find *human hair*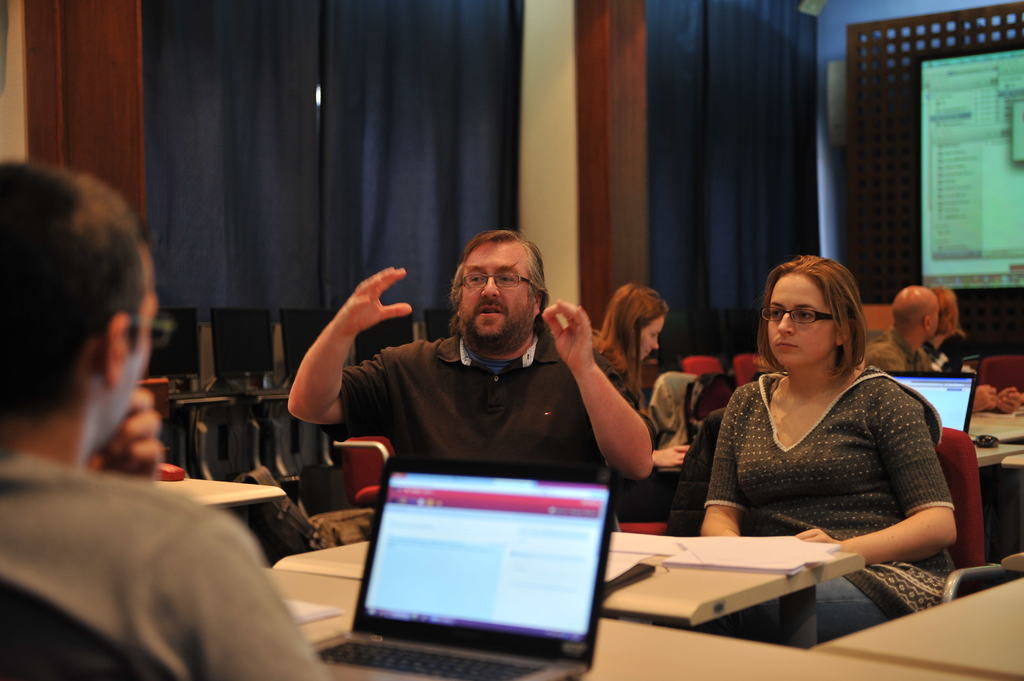
crop(0, 173, 136, 426)
